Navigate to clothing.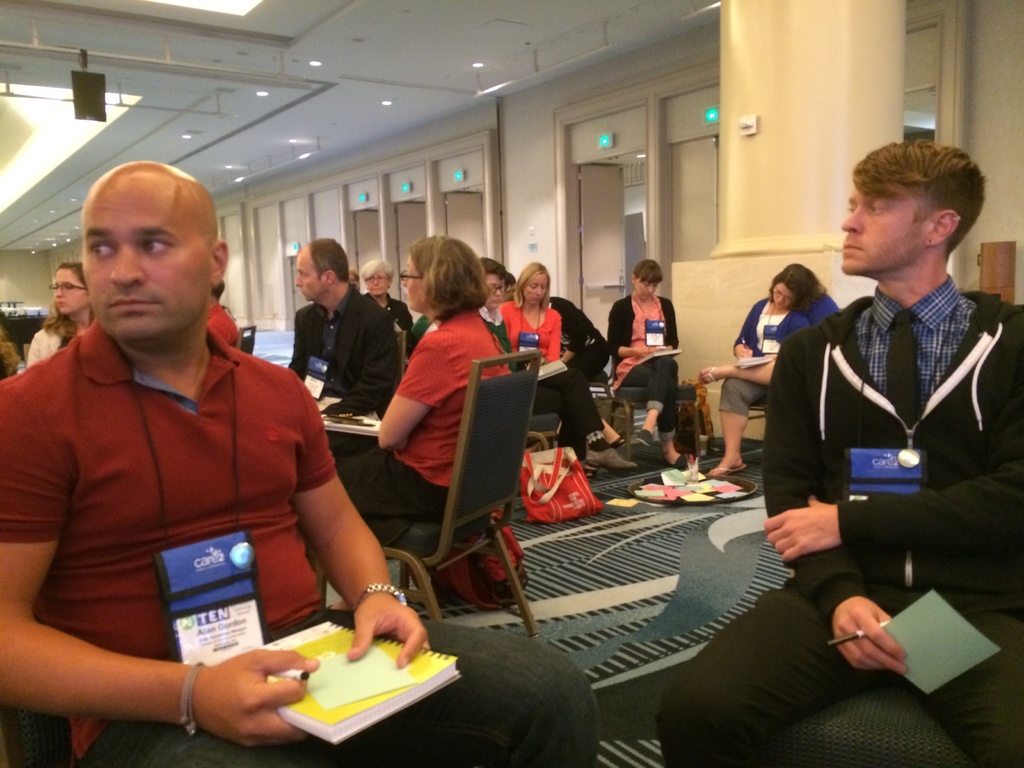
Navigation target: 25, 268, 373, 735.
